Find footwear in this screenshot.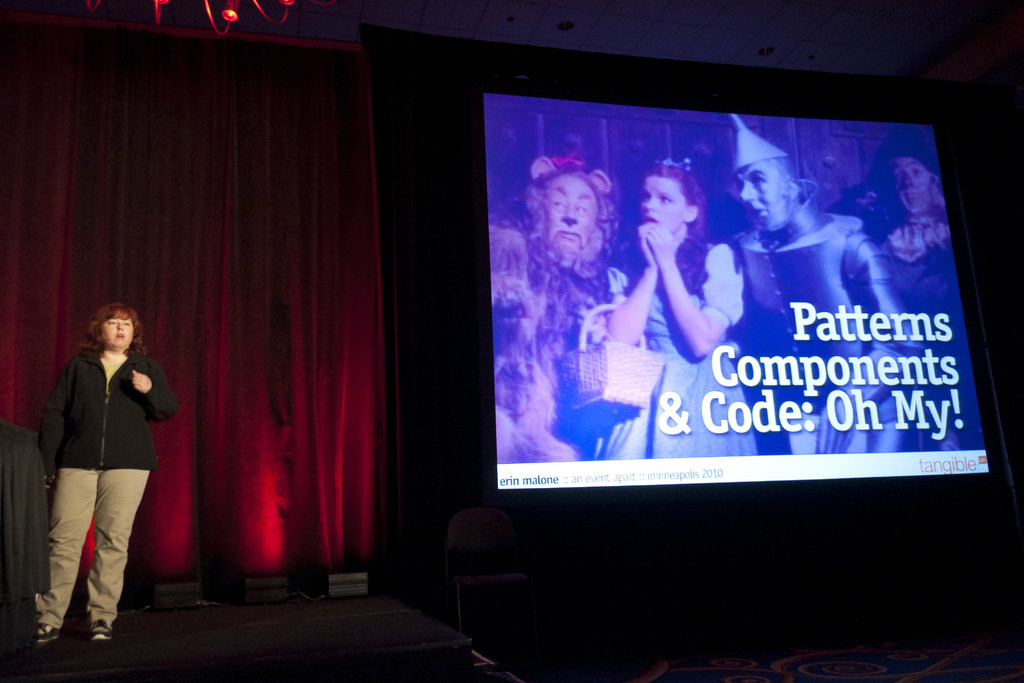
The bounding box for footwear is [92,620,114,643].
